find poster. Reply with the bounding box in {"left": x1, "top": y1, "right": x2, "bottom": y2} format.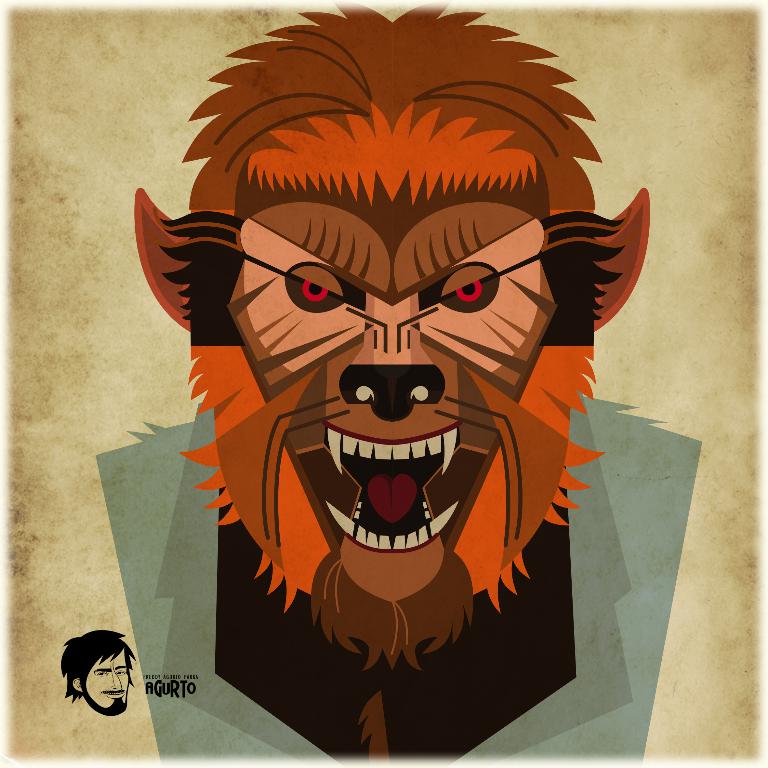
{"left": 0, "top": 0, "right": 767, "bottom": 767}.
